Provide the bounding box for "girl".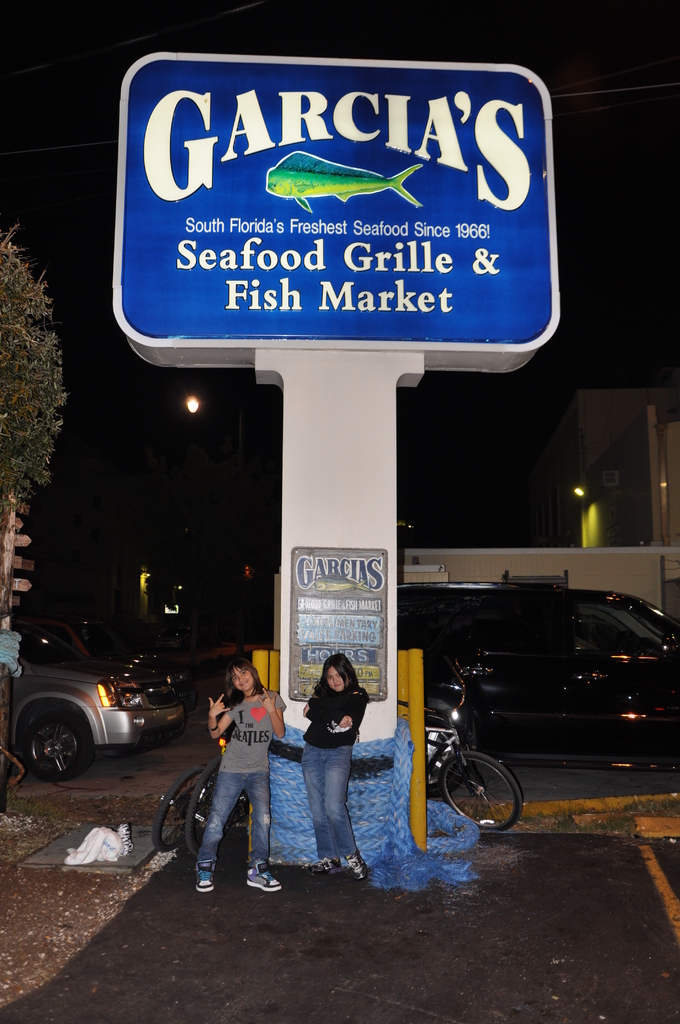
{"x1": 190, "y1": 653, "x2": 290, "y2": 891}.
